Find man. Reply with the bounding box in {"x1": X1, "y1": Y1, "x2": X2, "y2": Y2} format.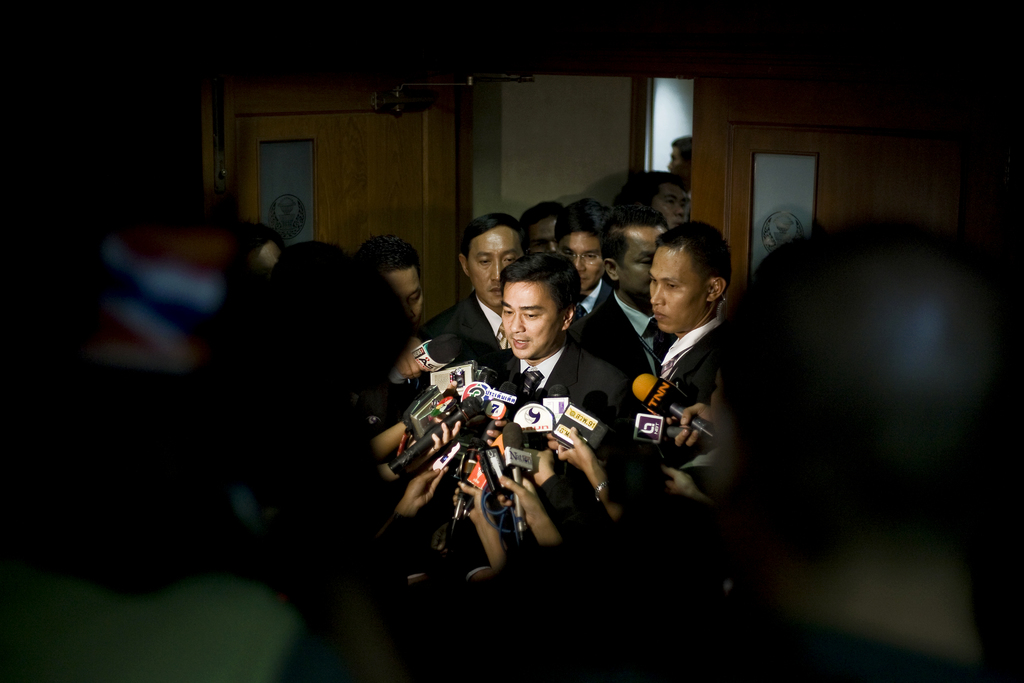
{"x1": 352, "y1": 236, "x2": 426, "y2": 331}.
